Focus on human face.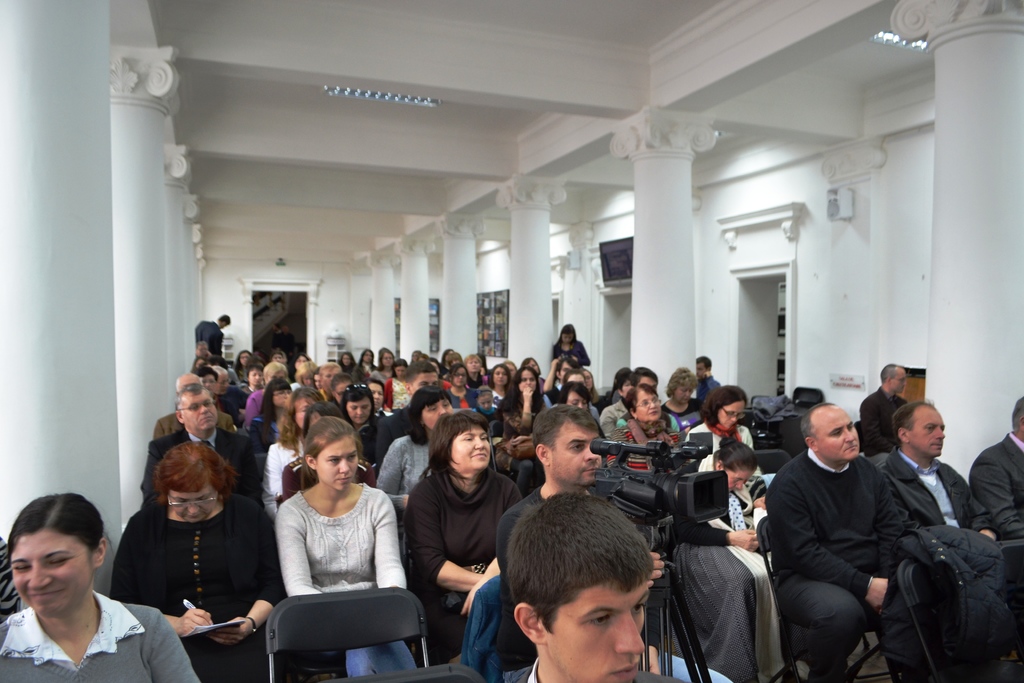
Focused at select_region(890, 370, 908, 395).
